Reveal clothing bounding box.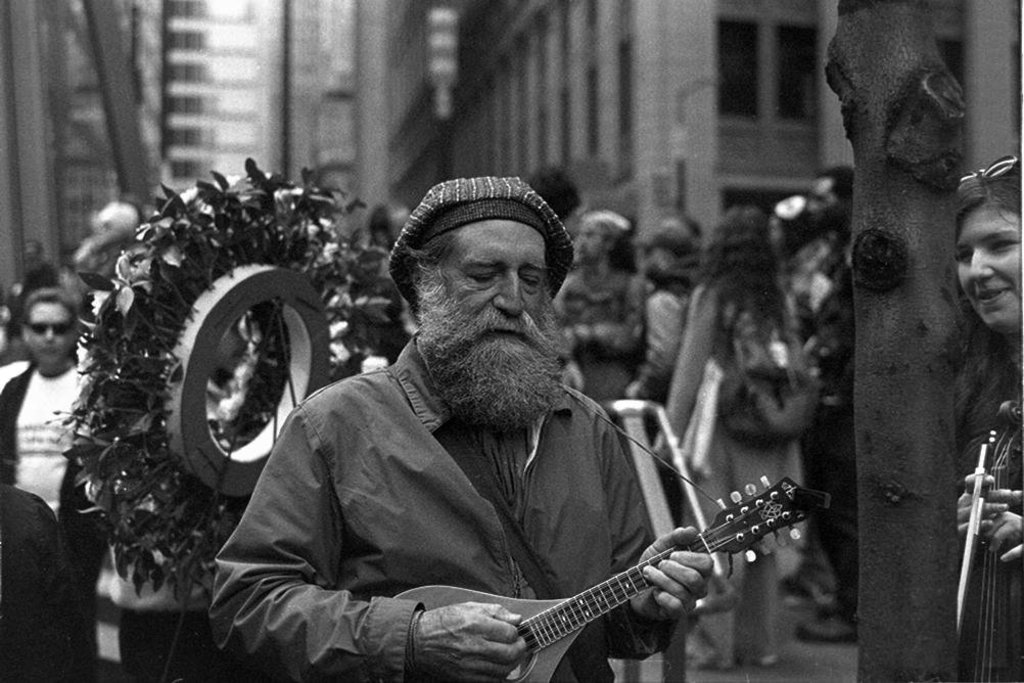
Revealed: x1=208, y1=334, x2=662, y2=682.
